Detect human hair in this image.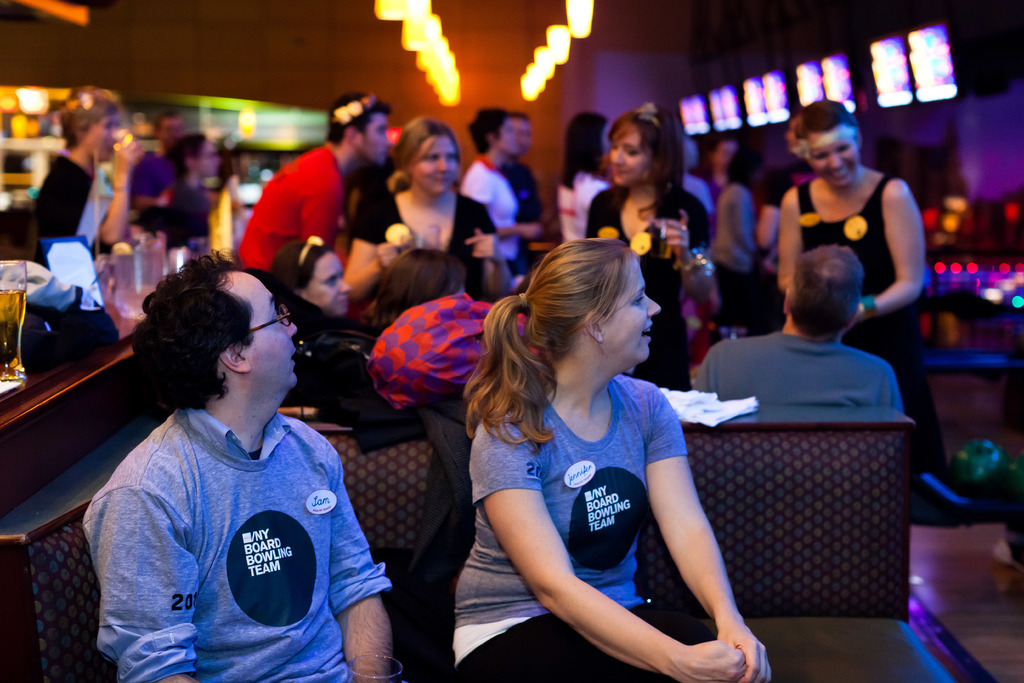
Detection: [168,128,217,169].
